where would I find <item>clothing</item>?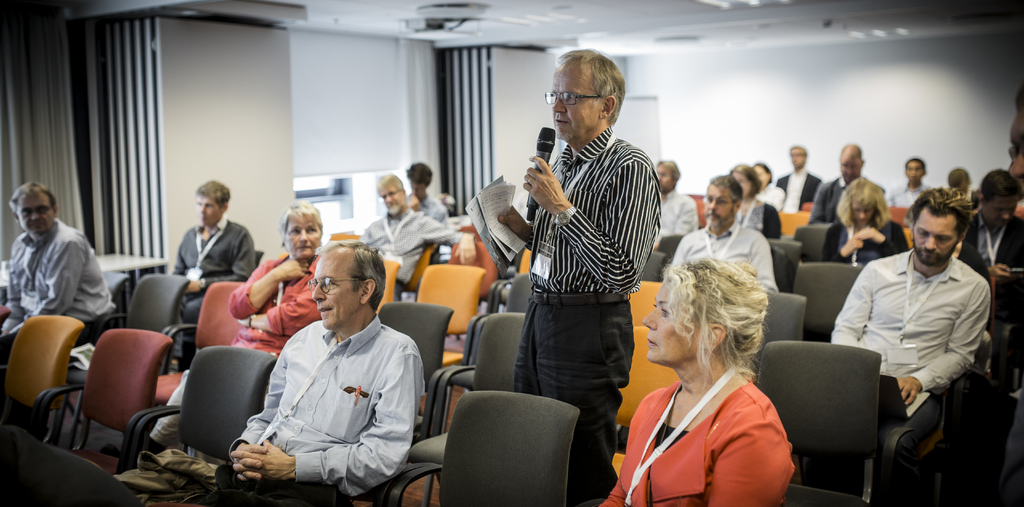
At <bbox>0, 215, 120, 357</bbox>.
